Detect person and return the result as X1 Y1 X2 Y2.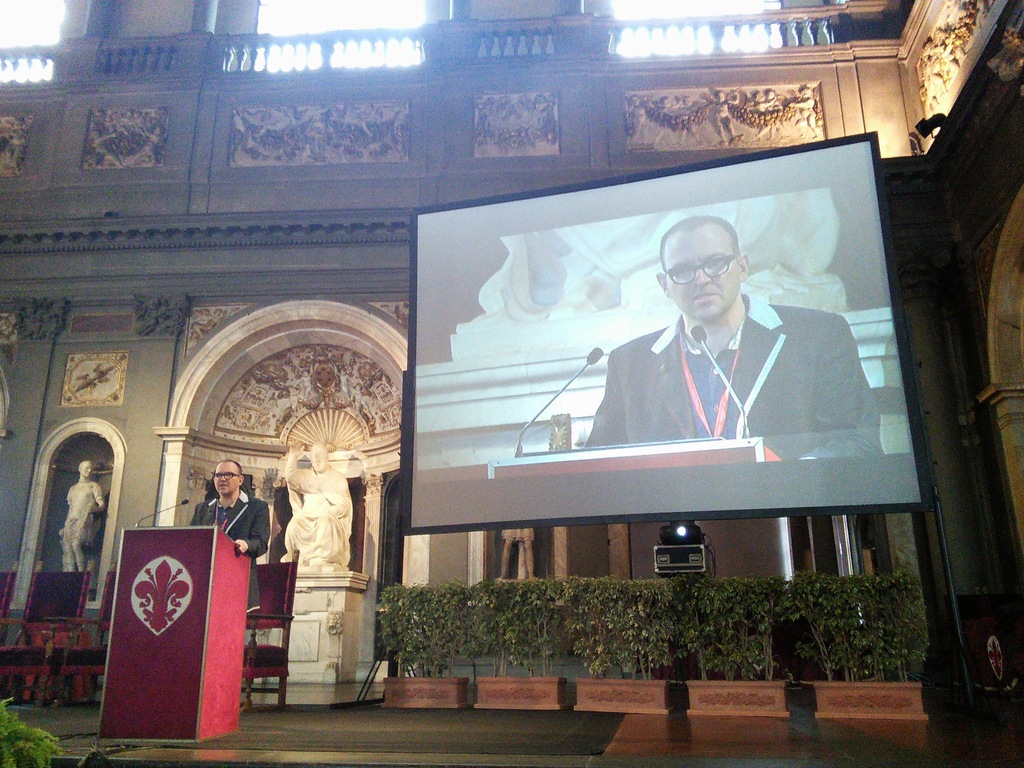
285 446 353 566.
